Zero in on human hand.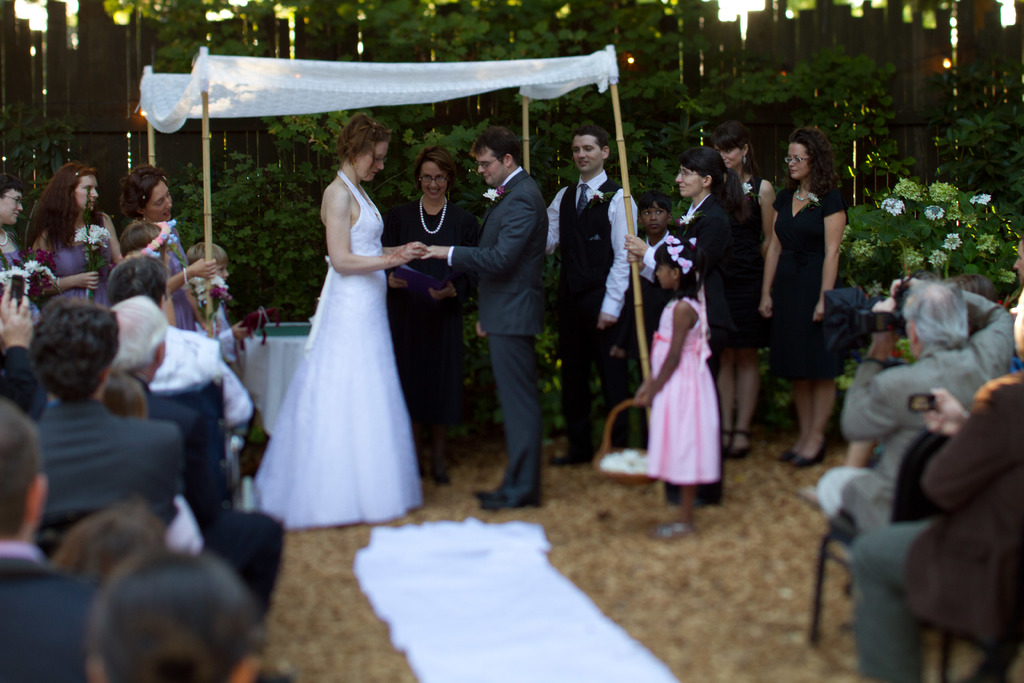
Zeroed in: [387, 272, 406, 288].
